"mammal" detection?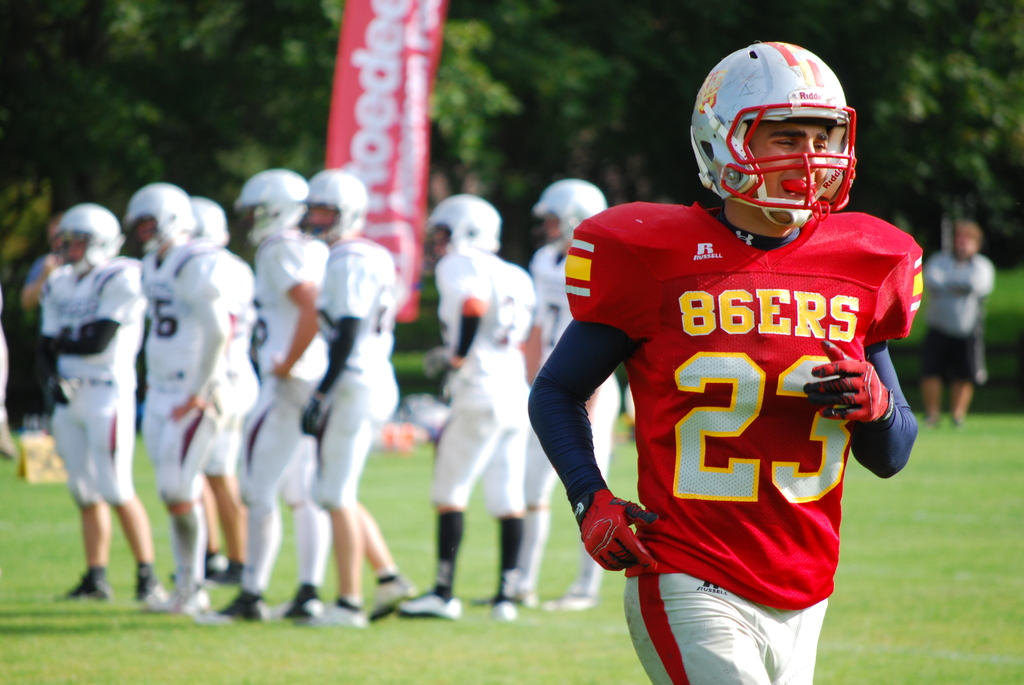
<box>398,194,533,624</box>
